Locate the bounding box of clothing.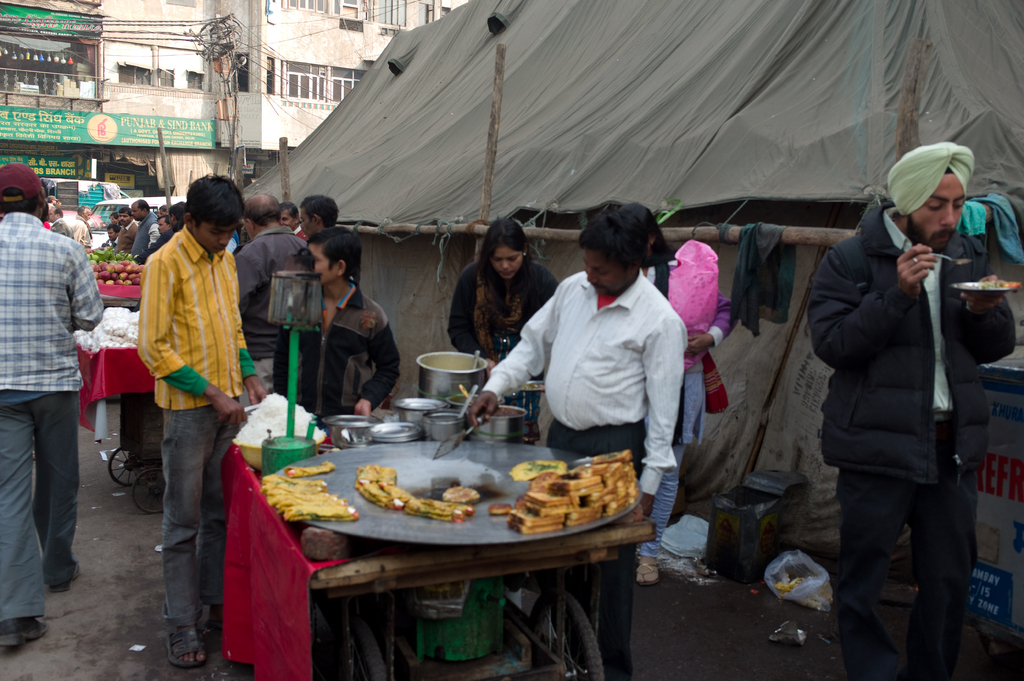
Bounding box: <box>293,223,312,248</box>.
